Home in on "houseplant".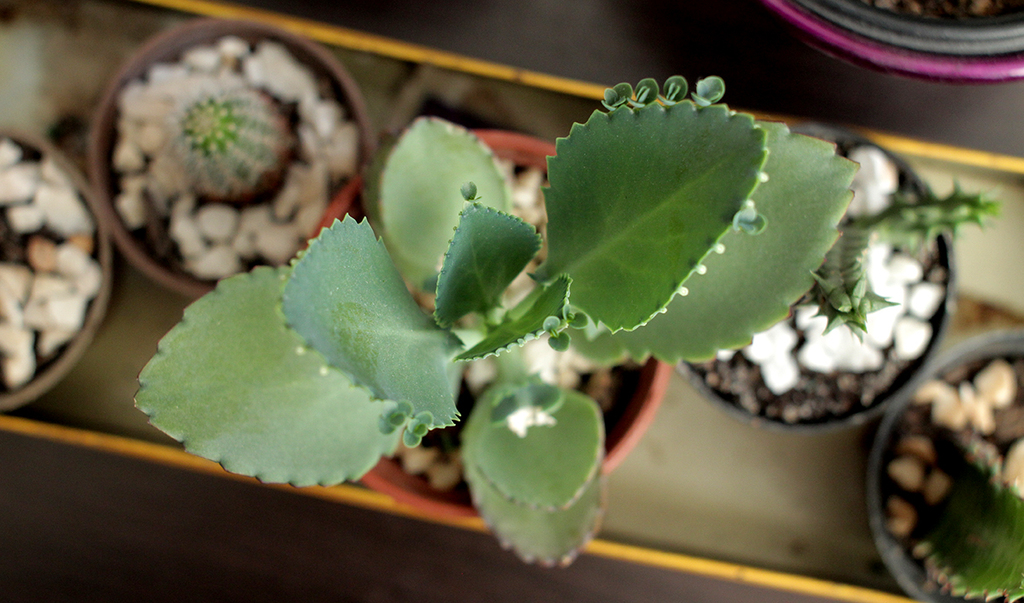
Homed in at <box>133,70,864,572</box>.
